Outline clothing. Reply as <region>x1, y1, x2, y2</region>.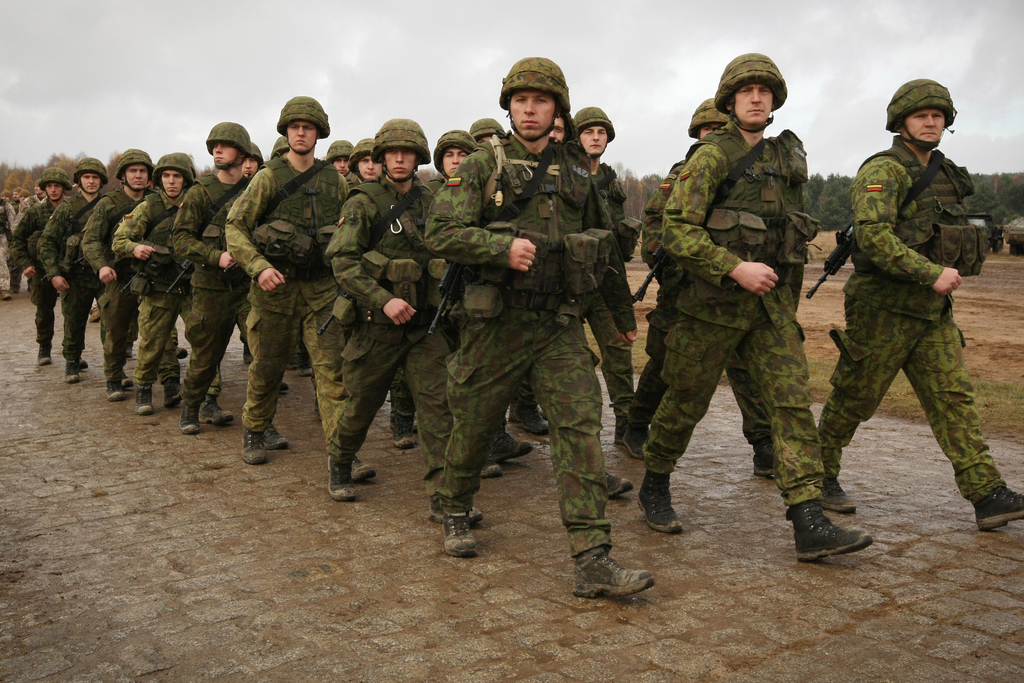
<region>35, 186, 108, 359</region>.
